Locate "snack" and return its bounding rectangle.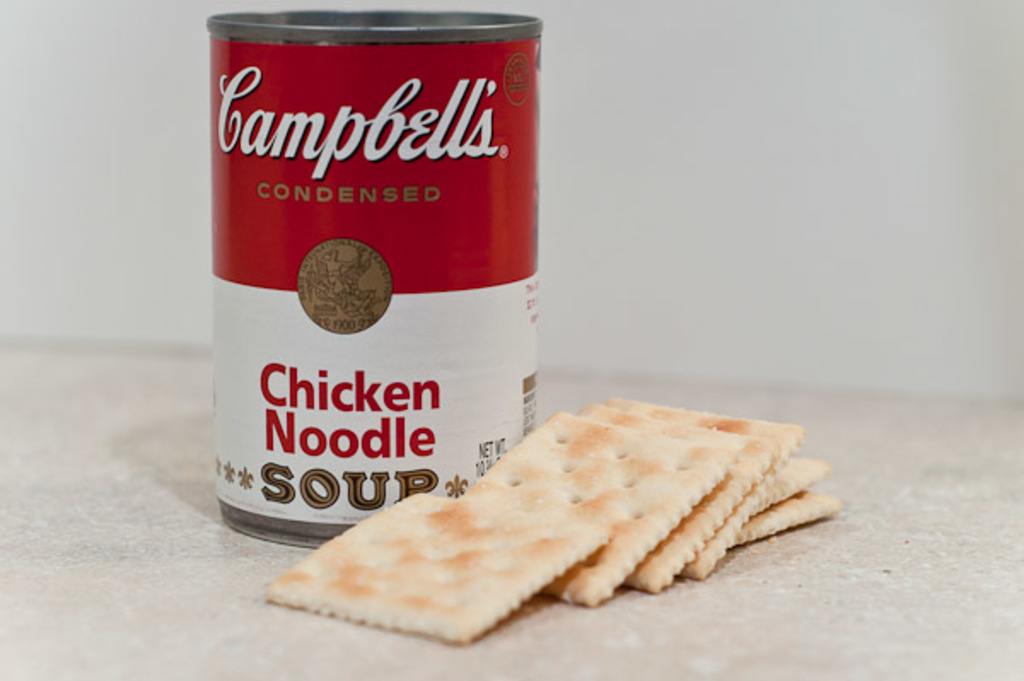
<bbox>276, 389, 817, 638</bbox>.
